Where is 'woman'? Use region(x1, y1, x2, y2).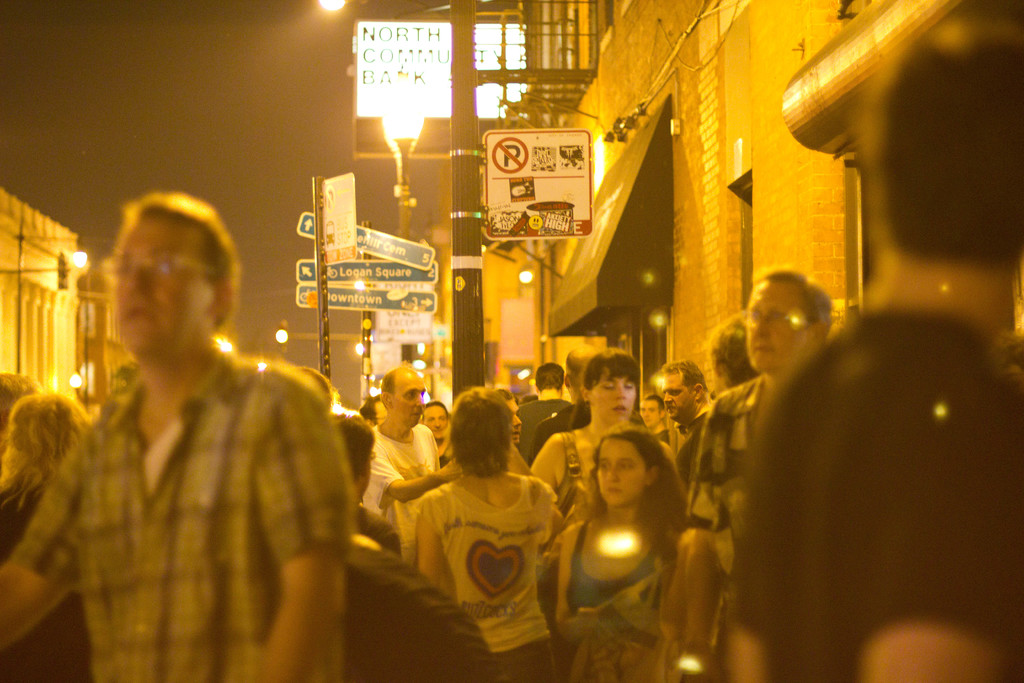
region(532, 345, 677, 580).
